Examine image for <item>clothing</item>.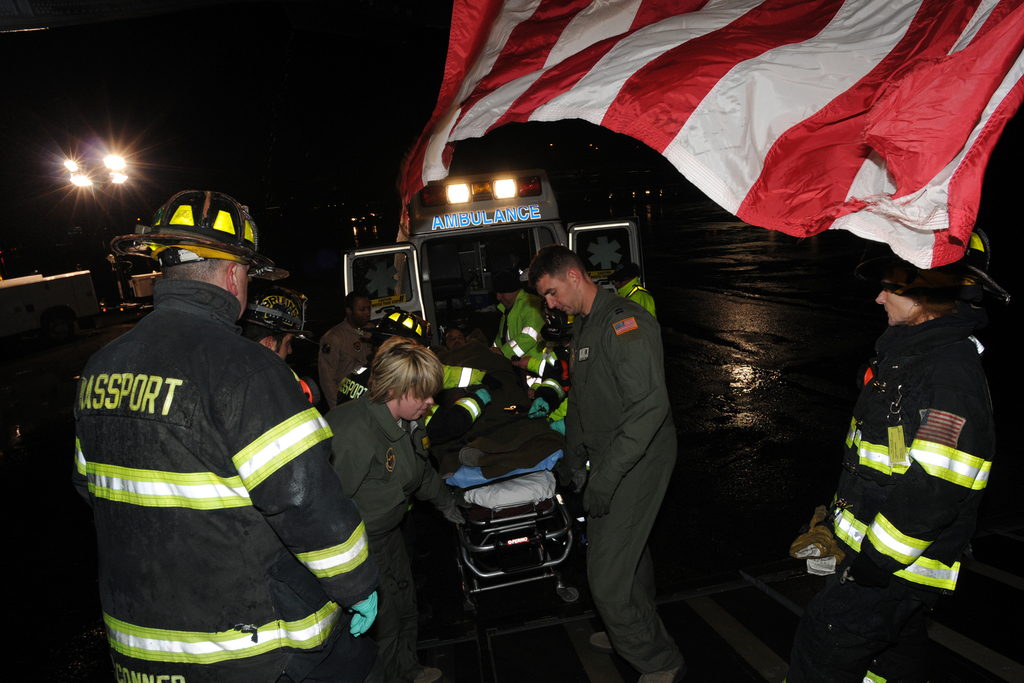
Examination result: box=[75, 235, 381, 682].
